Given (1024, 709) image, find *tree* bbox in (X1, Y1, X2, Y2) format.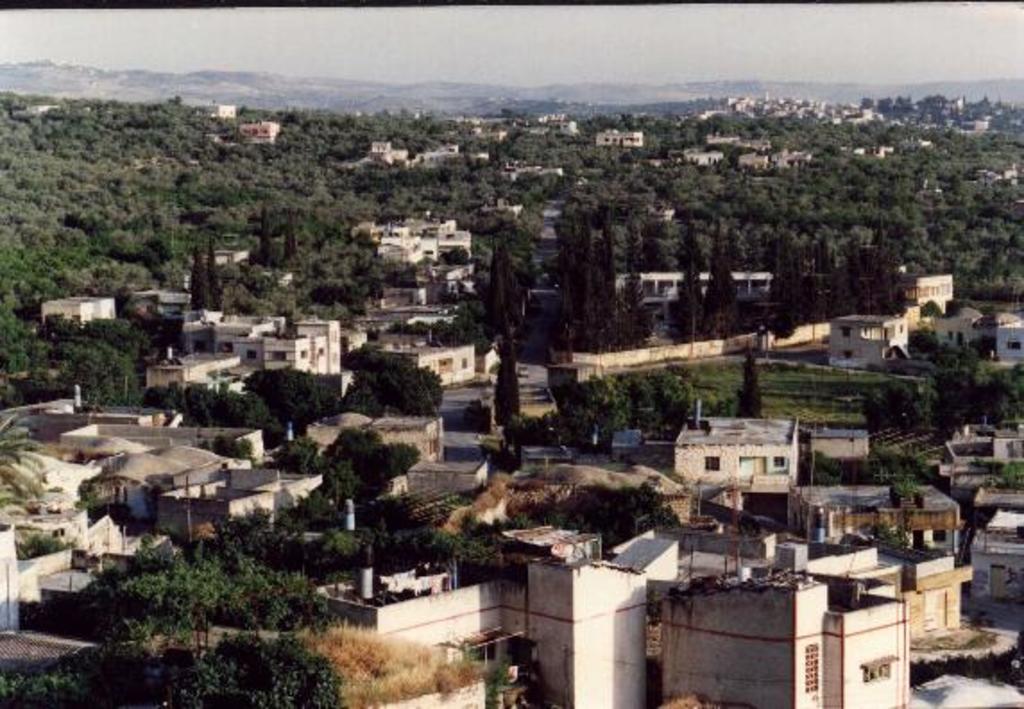
(166, 637, 356, 707).
